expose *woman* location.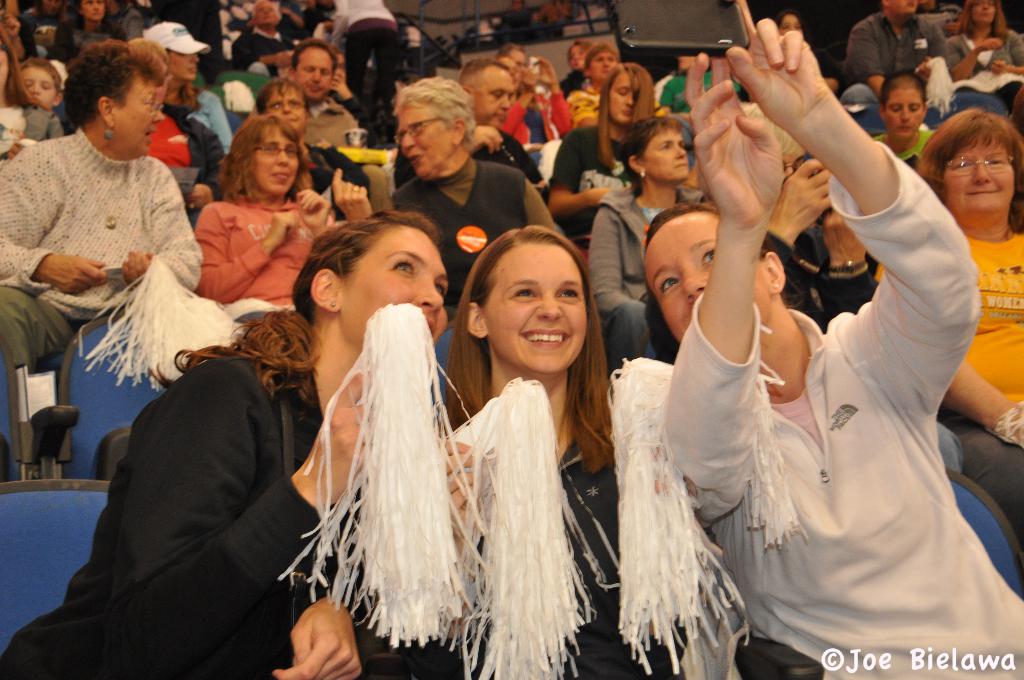
Exposed at (551,61,661,231).
